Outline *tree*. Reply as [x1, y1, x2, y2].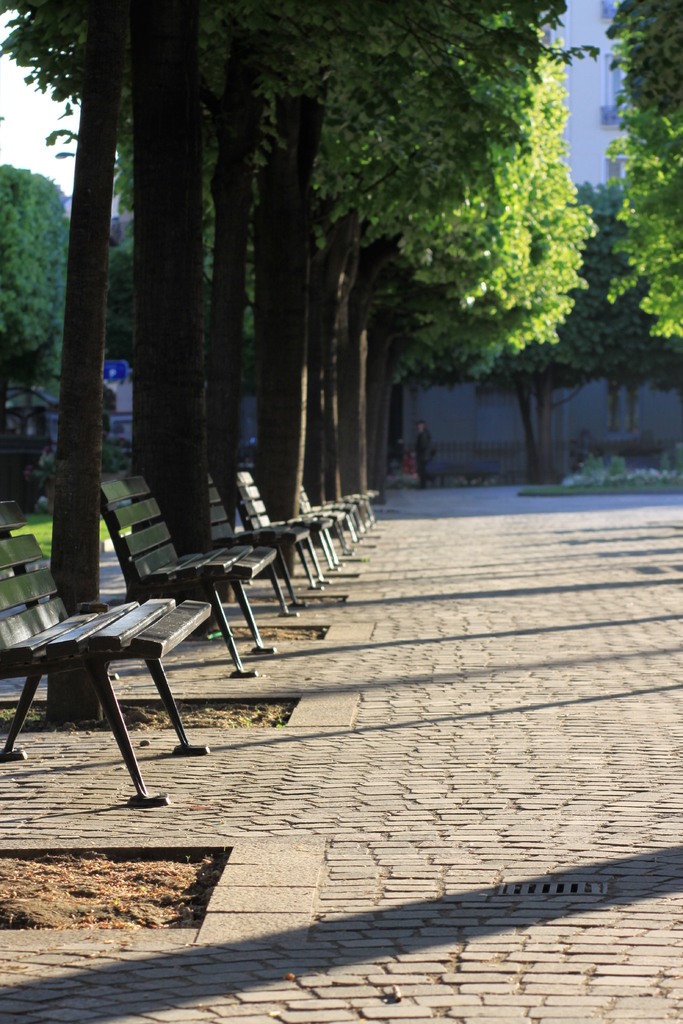
[0, 165, 68, 504].
